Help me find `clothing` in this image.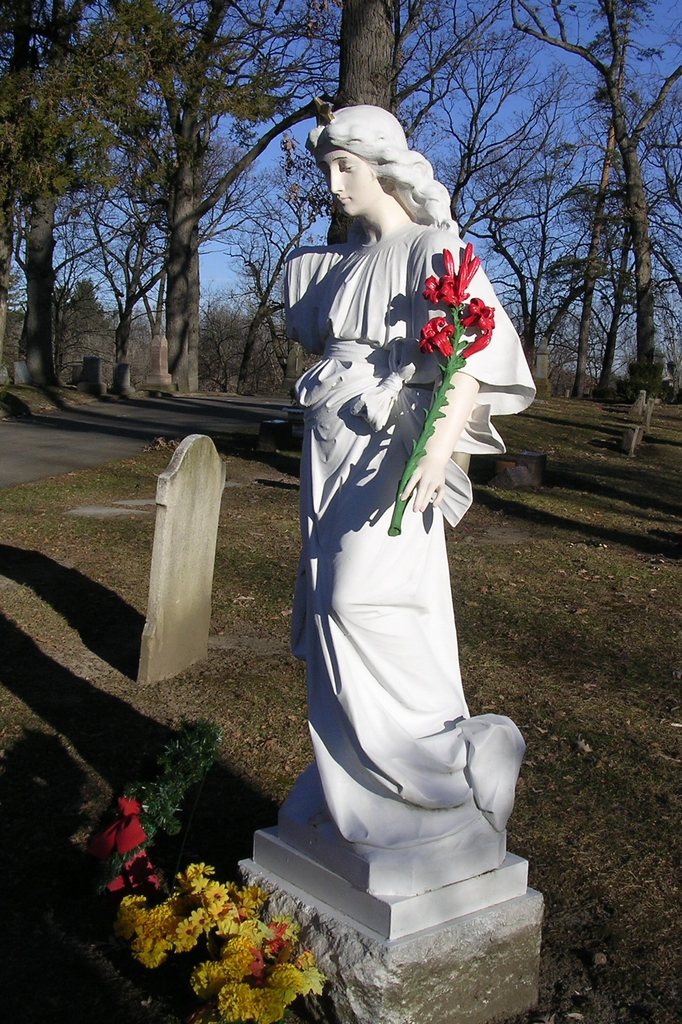
Found it: l=282, t=181, r=516, b=854.
